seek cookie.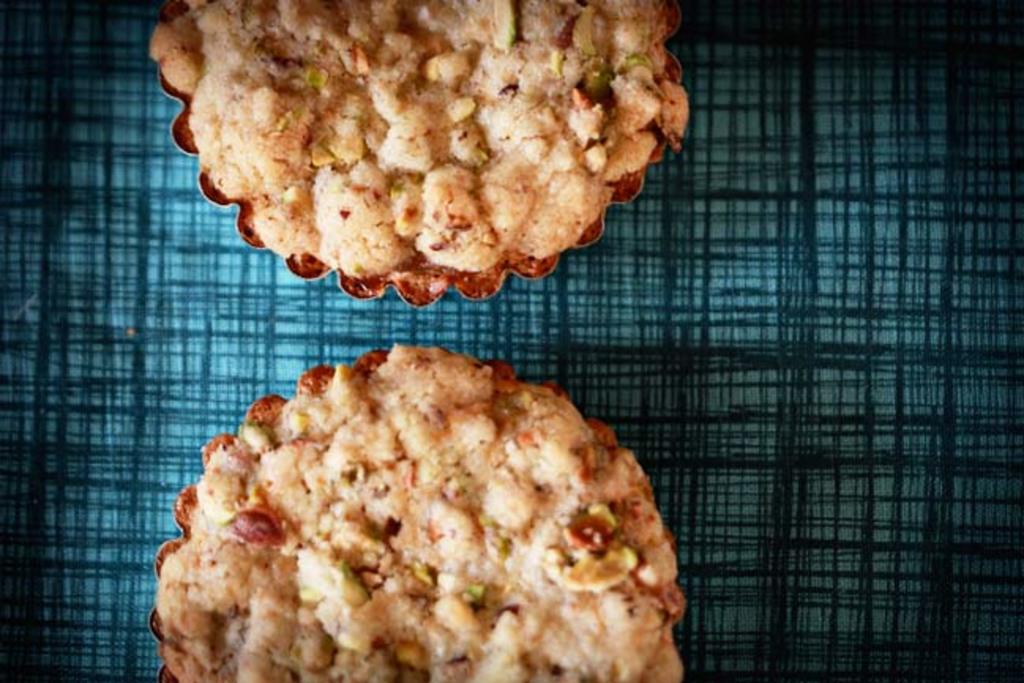
(155,0,694,303).
